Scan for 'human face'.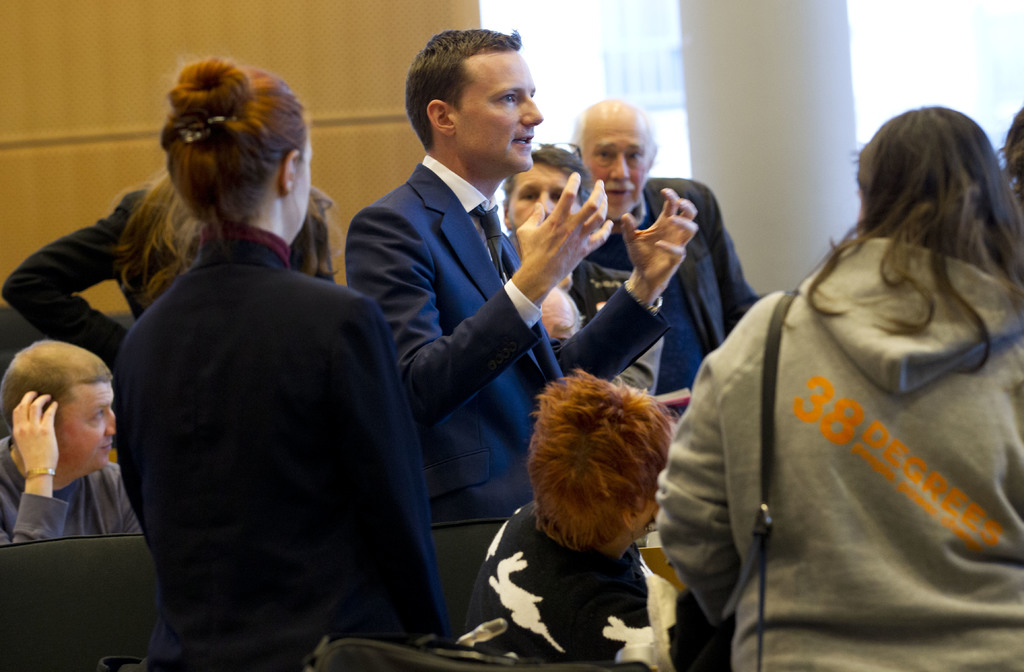
Scan result: locate(51, 382, 122, 474).
